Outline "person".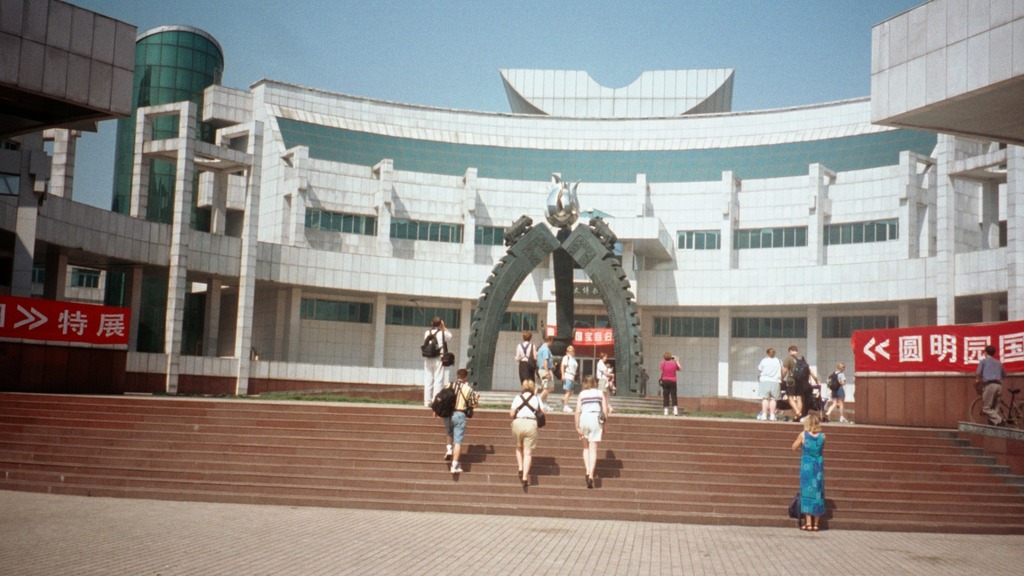
Outline: region(509, 378, 541, 483).
